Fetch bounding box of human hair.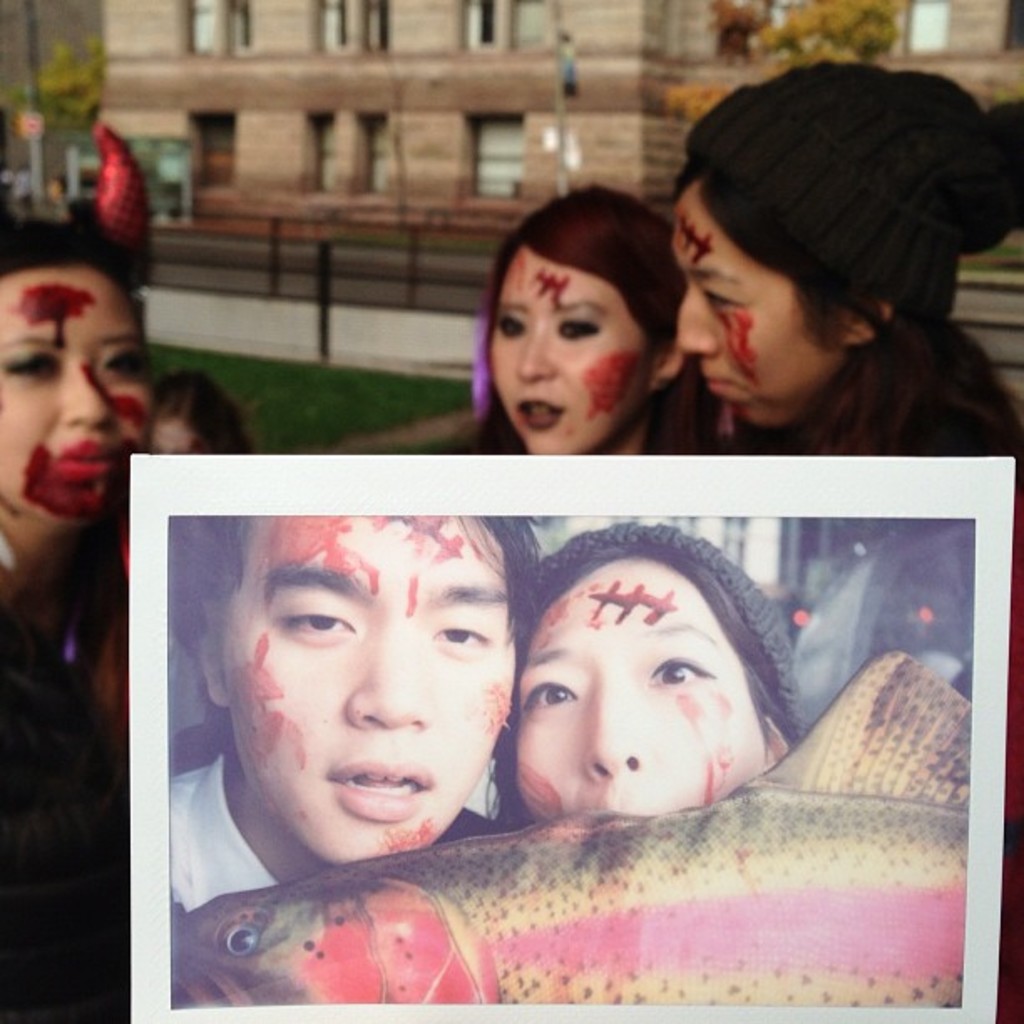
Bbox: BBox(166, 515, 544, 654).
